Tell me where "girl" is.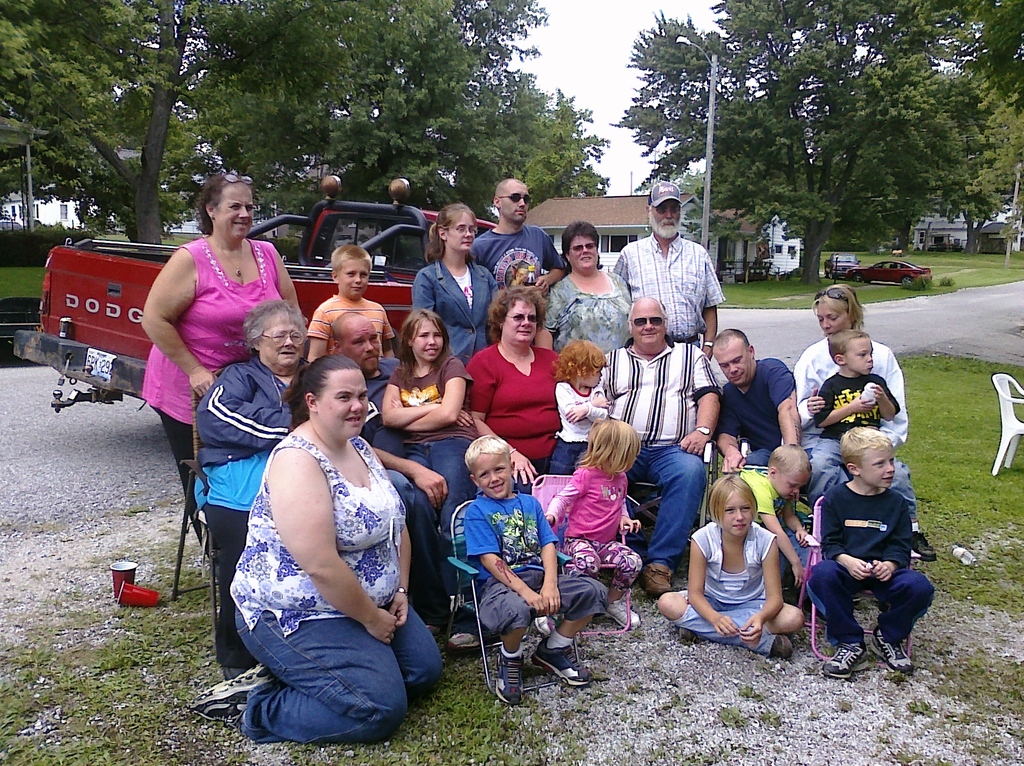
"girl" is at 546,420,643,624.
